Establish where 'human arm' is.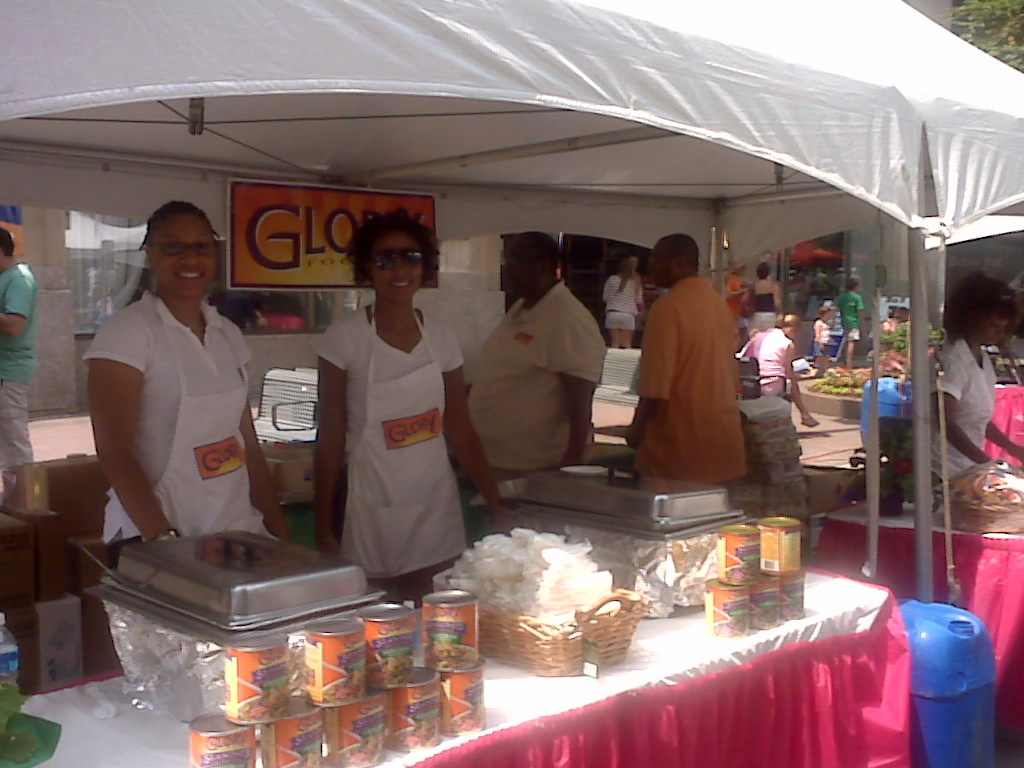
Established at bbox(71, 306, 177, 552).
